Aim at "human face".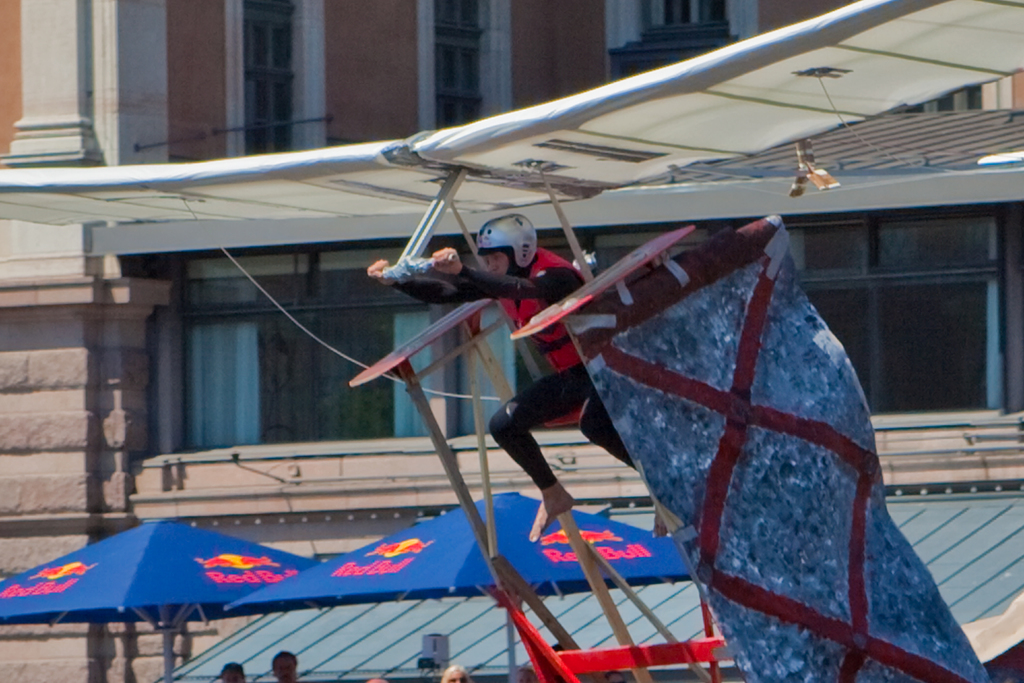
Aimed at bbox=(479, 252, 508, 279).
